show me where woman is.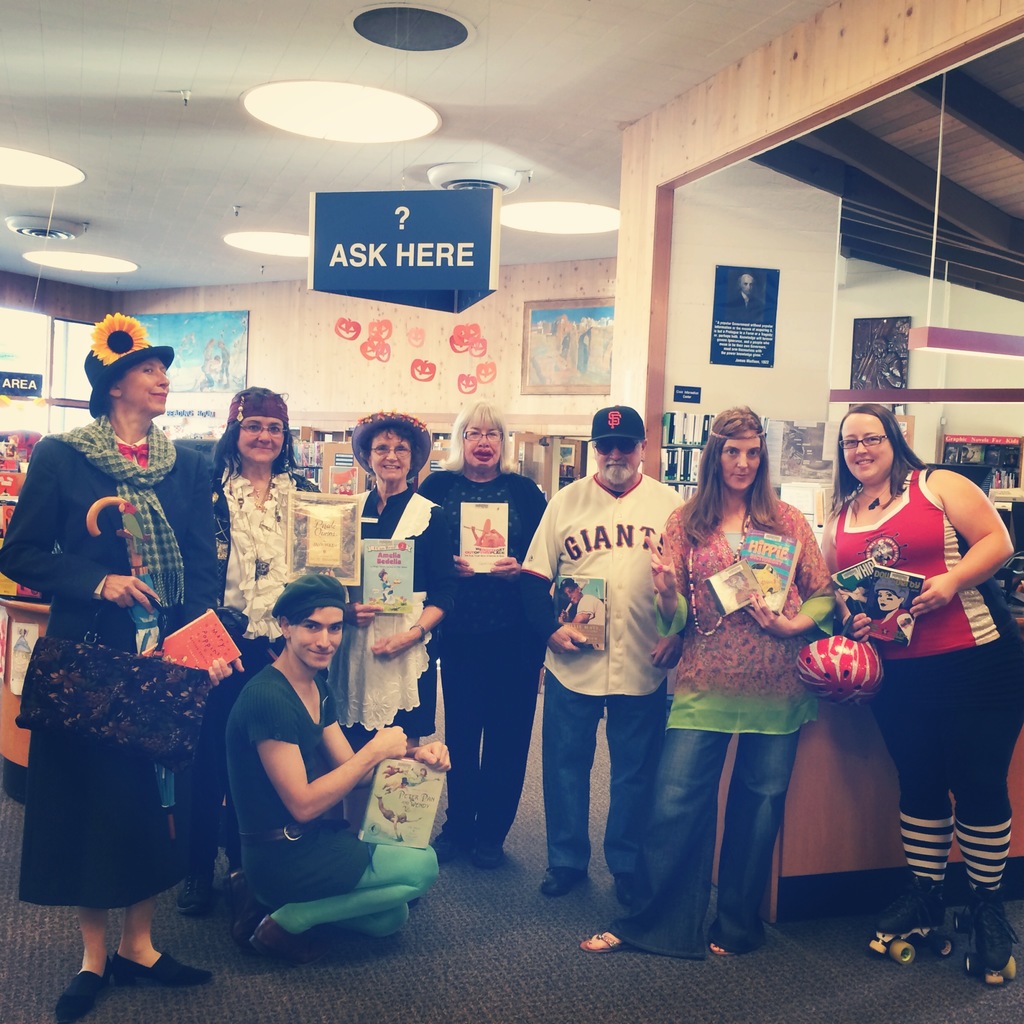
woman is at (x1=169, y1=383, x2=319, y2=920).
